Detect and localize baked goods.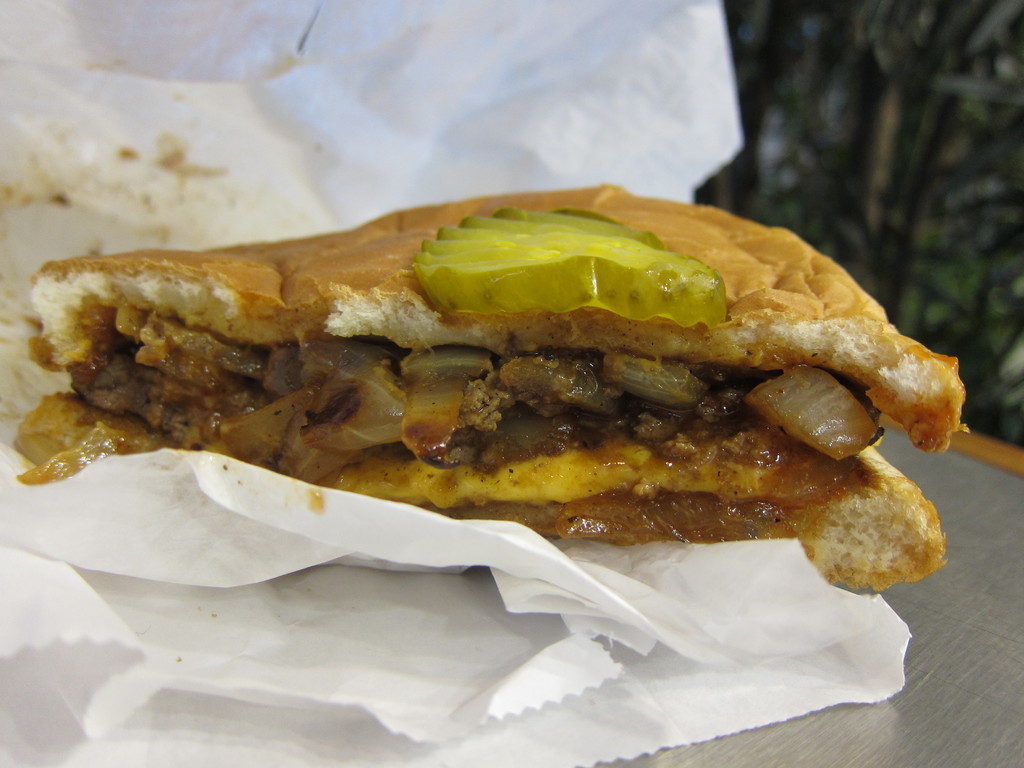
Localized at region(9, 182, 970, 595).
